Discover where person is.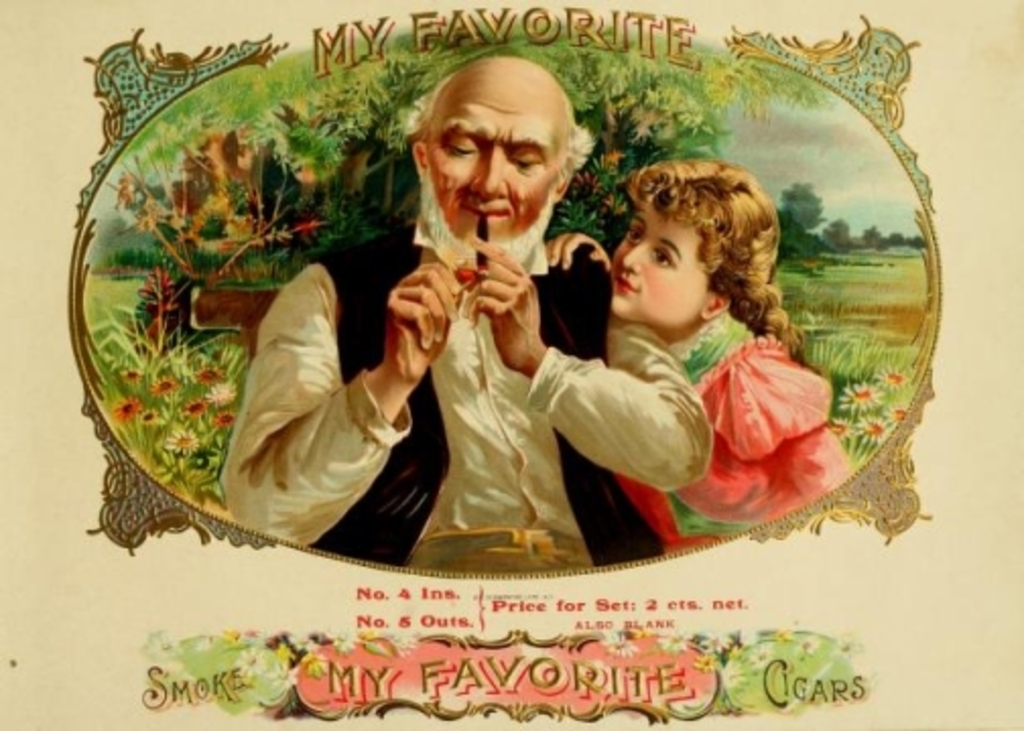
Discovered at pyautogui.locateOnScreen(219, 59, 709, 573).
